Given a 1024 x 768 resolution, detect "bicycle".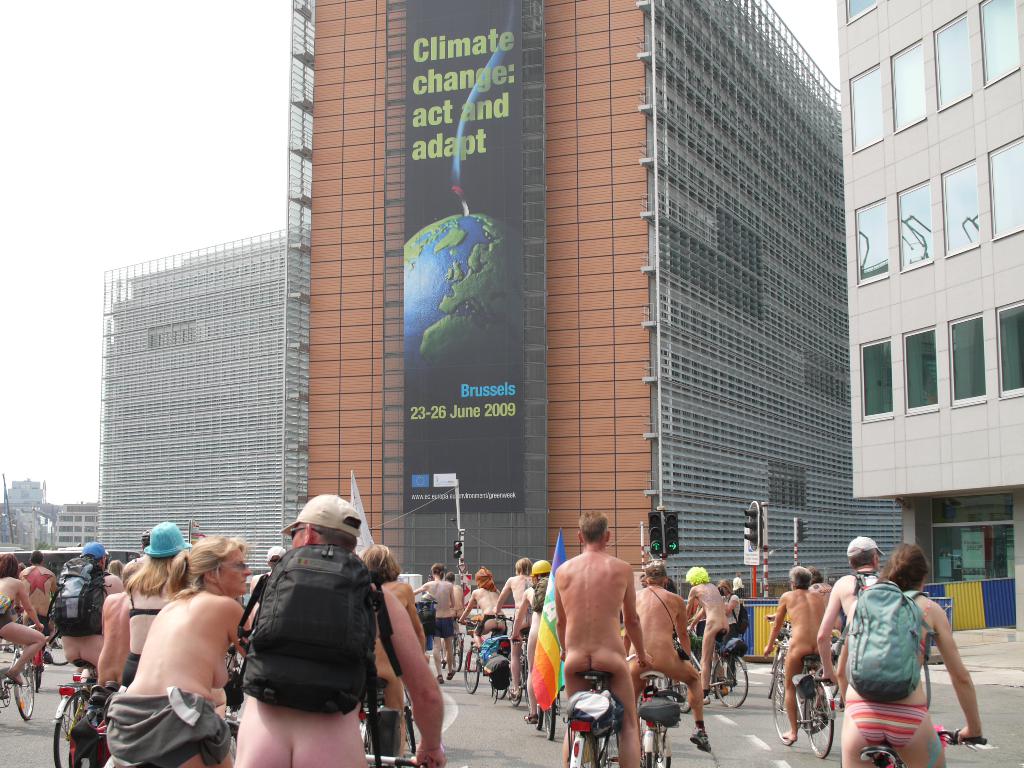
select_region(564, 680, 625, 767).
